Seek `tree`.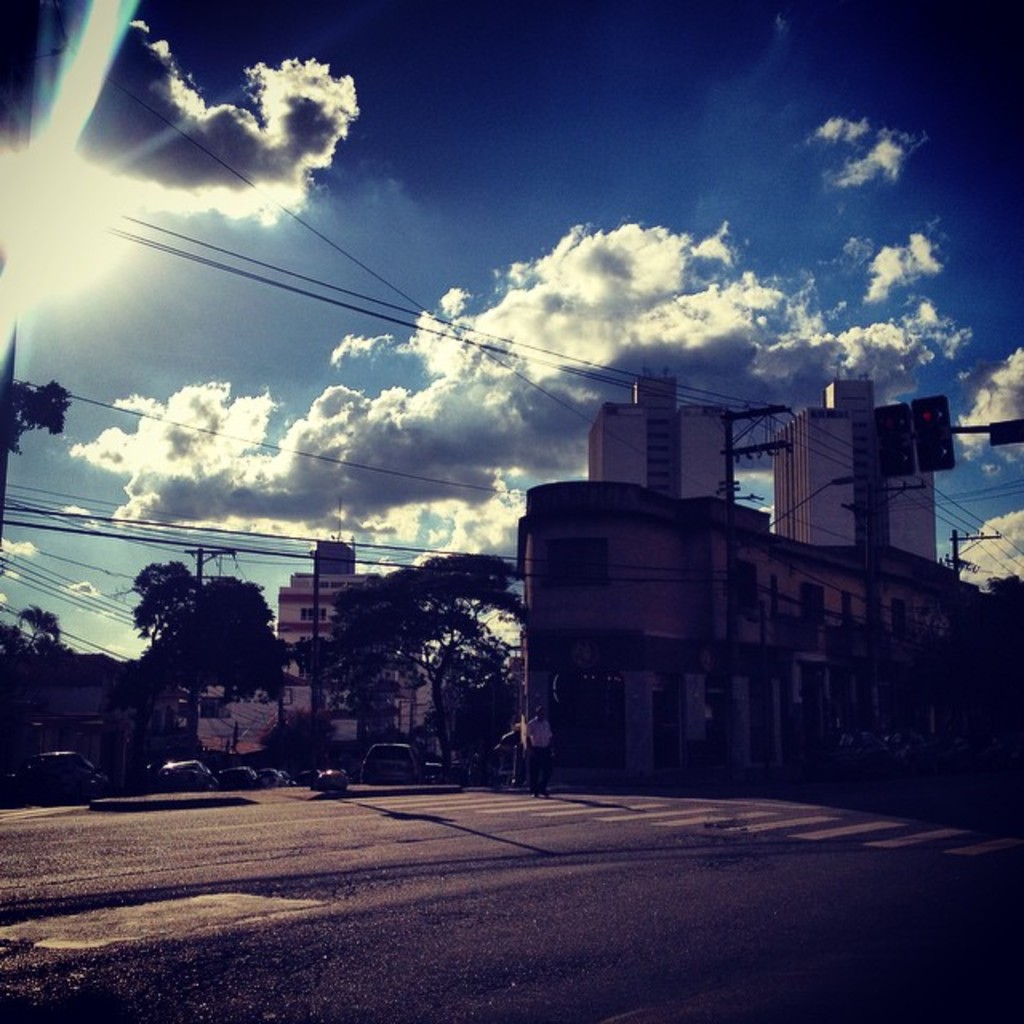
(294, 533, 533, 762).
